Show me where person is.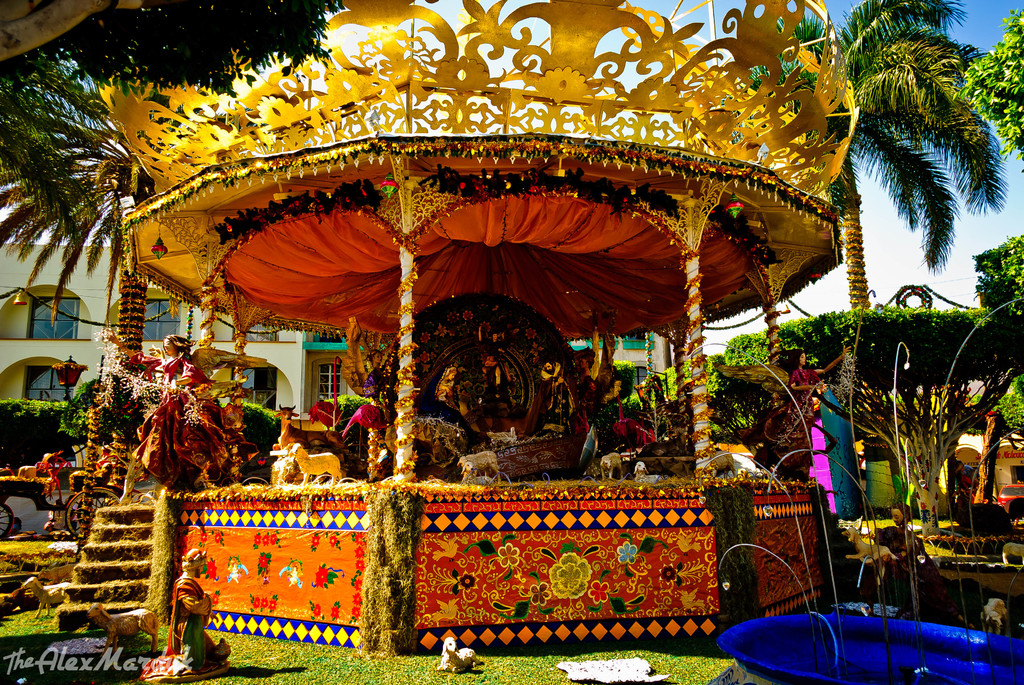
person is at pyautogui.locateOnScreen(572, 335, 605, 437).
